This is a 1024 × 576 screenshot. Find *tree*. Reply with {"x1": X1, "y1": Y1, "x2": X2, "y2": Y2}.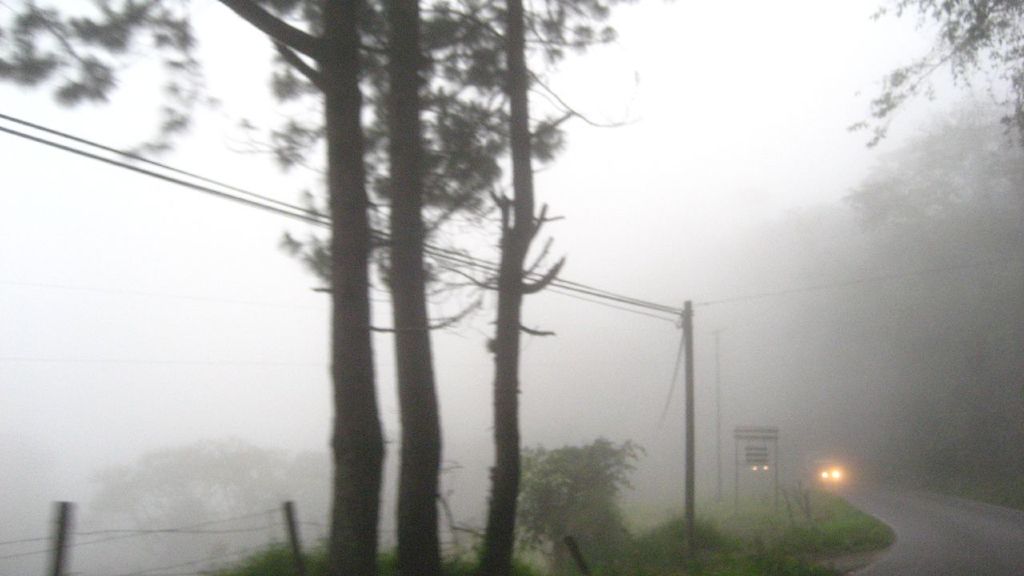
{"x1": 212, "y1": 0, "x2": 382, "y2": 575}.
